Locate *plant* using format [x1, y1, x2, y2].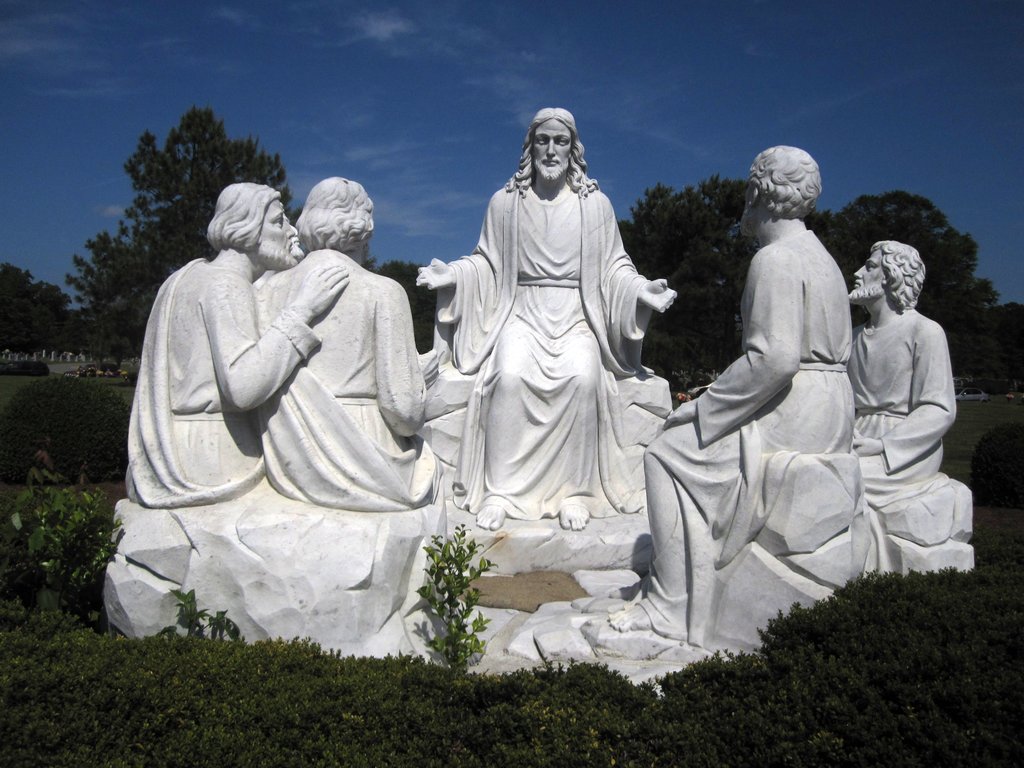
[157, 581, 253, 652].
